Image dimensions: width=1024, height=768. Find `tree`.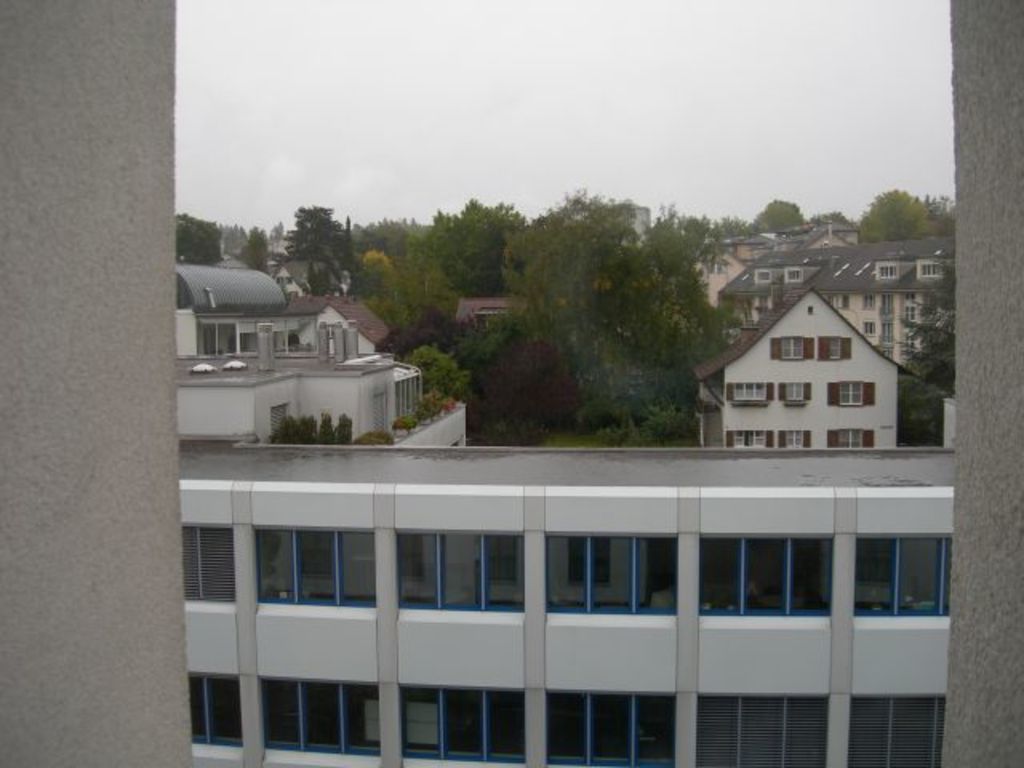
bbox(246, 224, 280, 275).
